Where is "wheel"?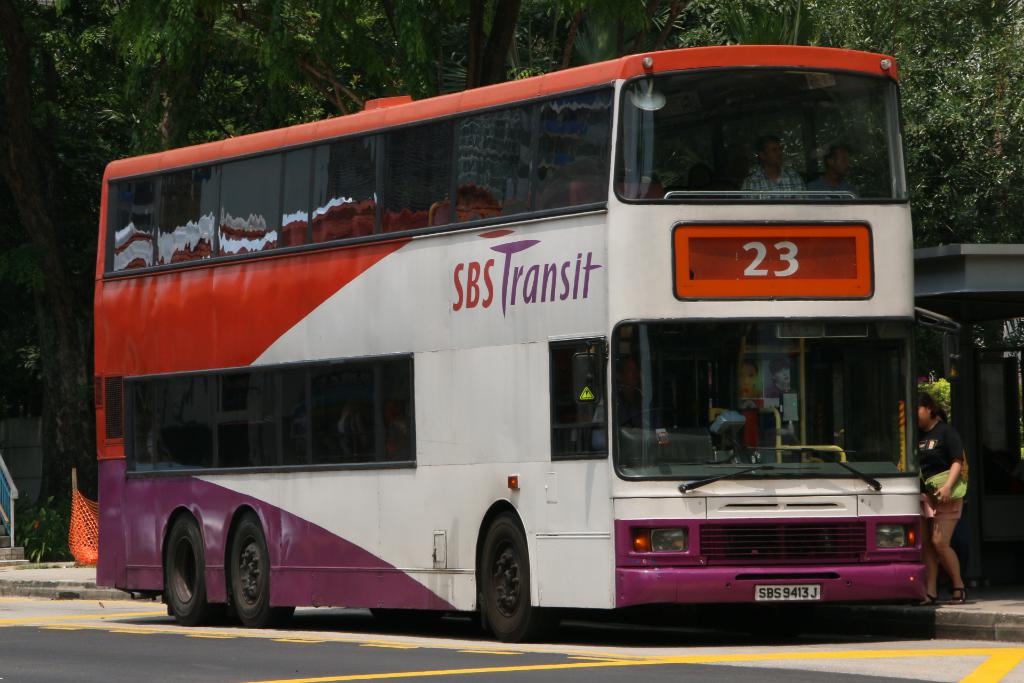
(163,513,215,625).
